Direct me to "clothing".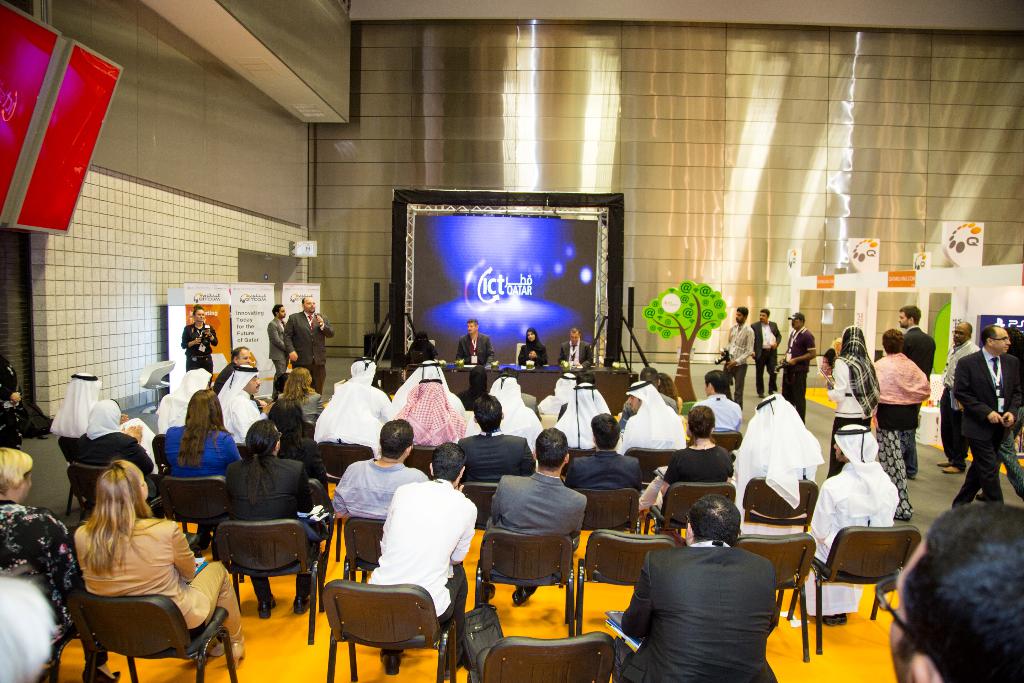
Direction: crop(486, 473, 584, 598).
